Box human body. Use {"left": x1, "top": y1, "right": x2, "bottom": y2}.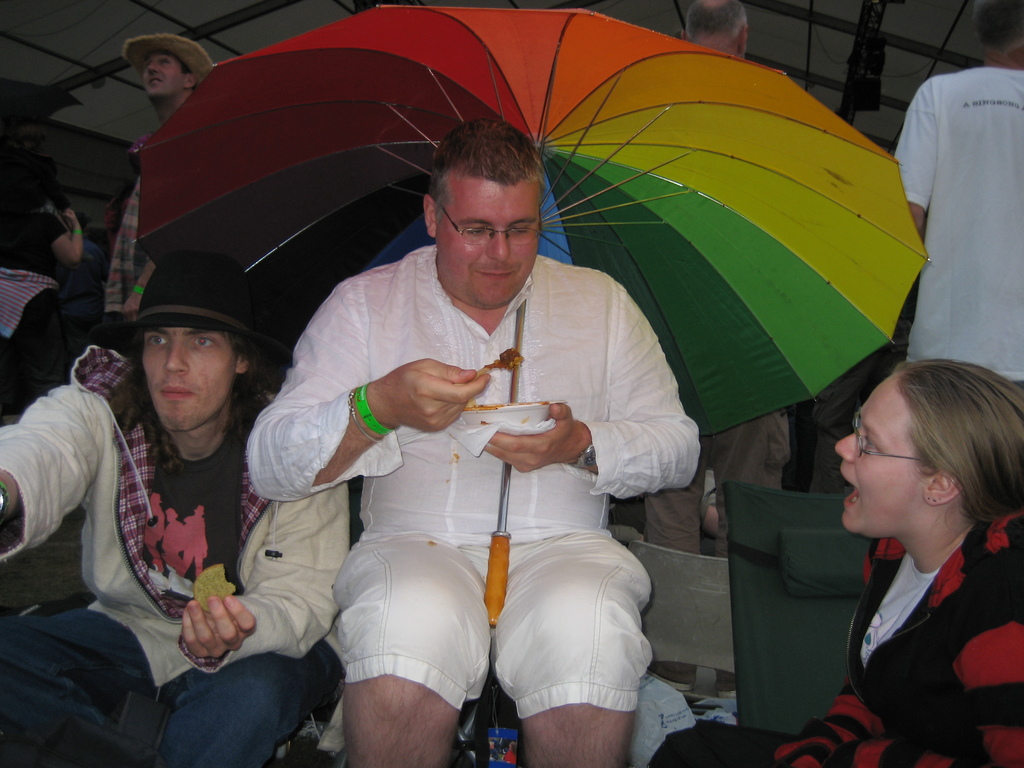
{"left": 881, "top": 0, "right": 1023, "bottom": 394}.
